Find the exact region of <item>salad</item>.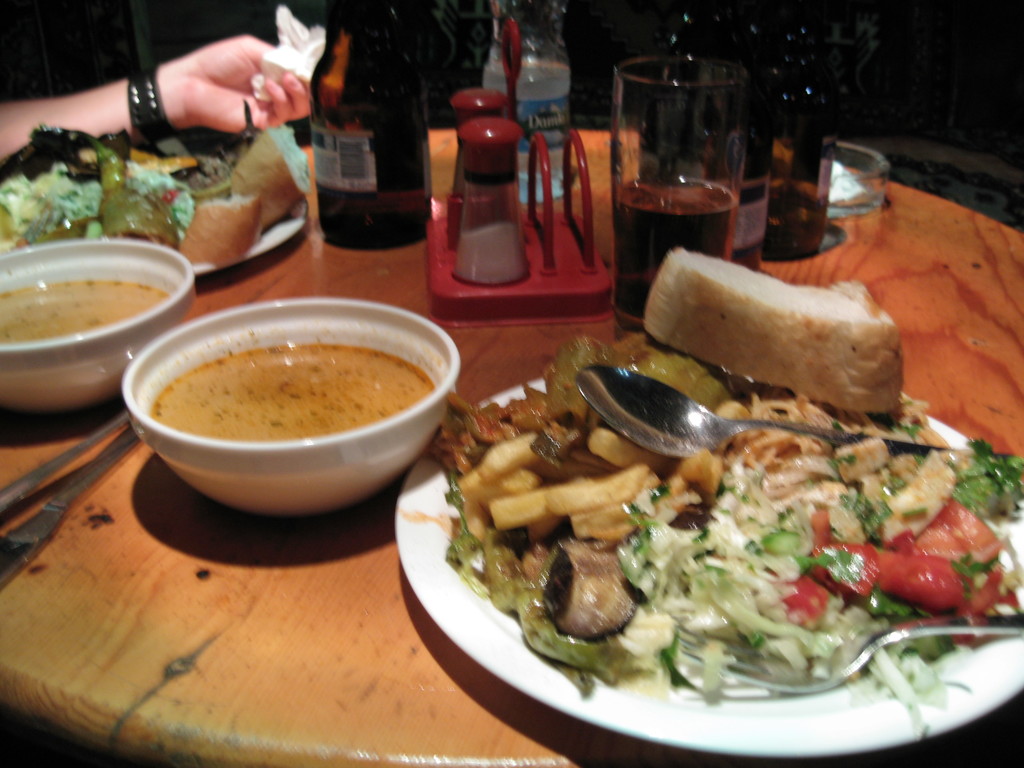
Exact region: [427, 324, 1020, 732].
